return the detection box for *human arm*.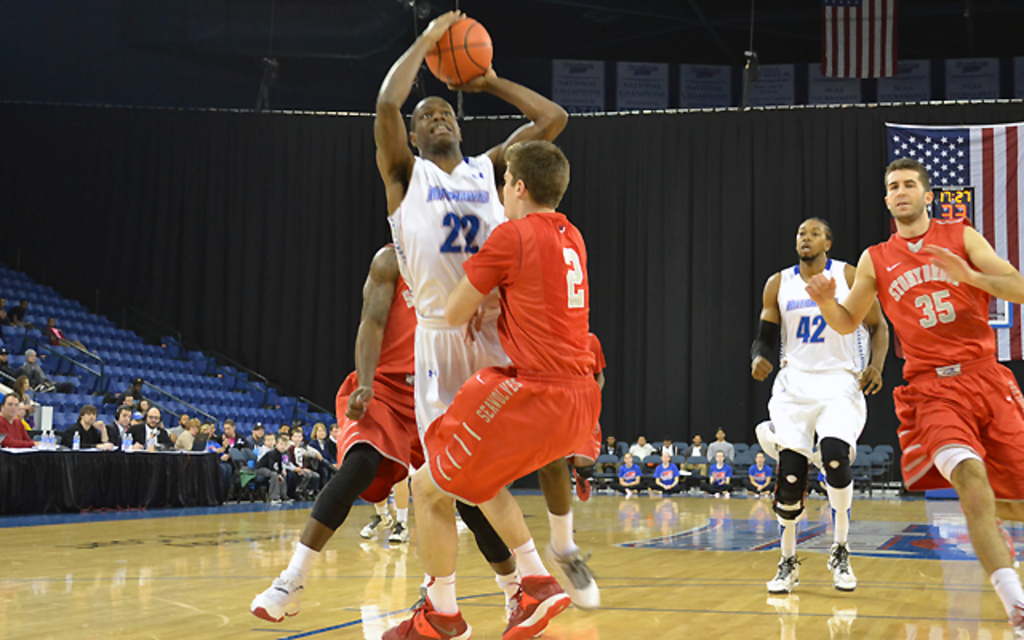
797, 243, 875, 331.
